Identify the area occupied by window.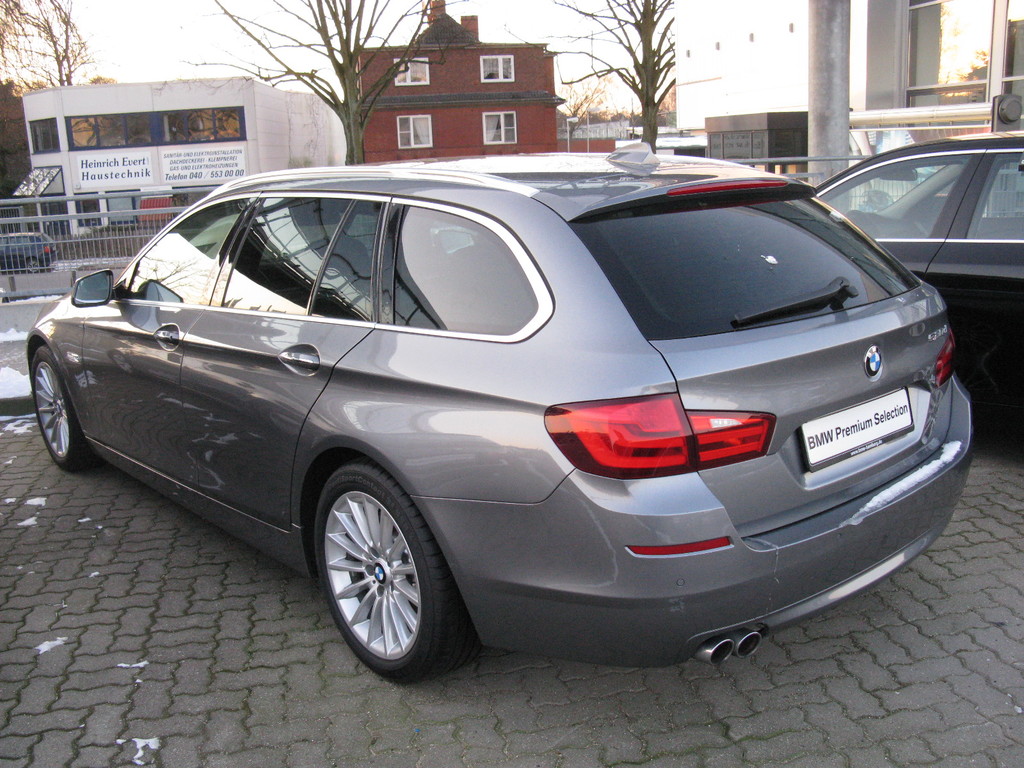
Area: Rect(481, 56, 513, 82).
